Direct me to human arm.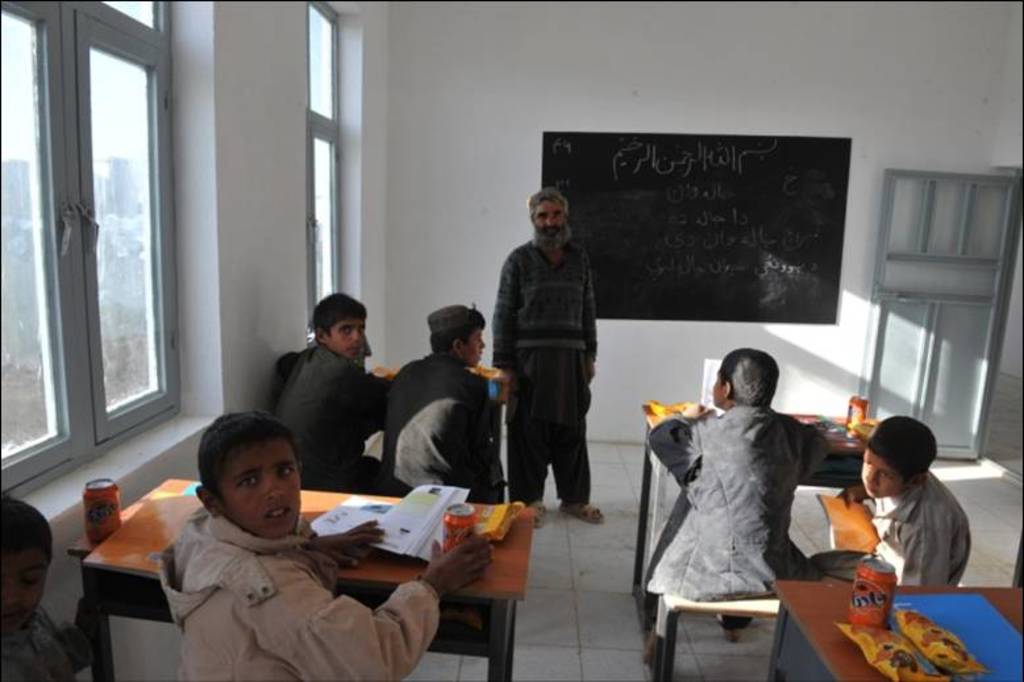
Direction: {"left": 649, "top": 396, "right": 712, "bottom": 483}.
